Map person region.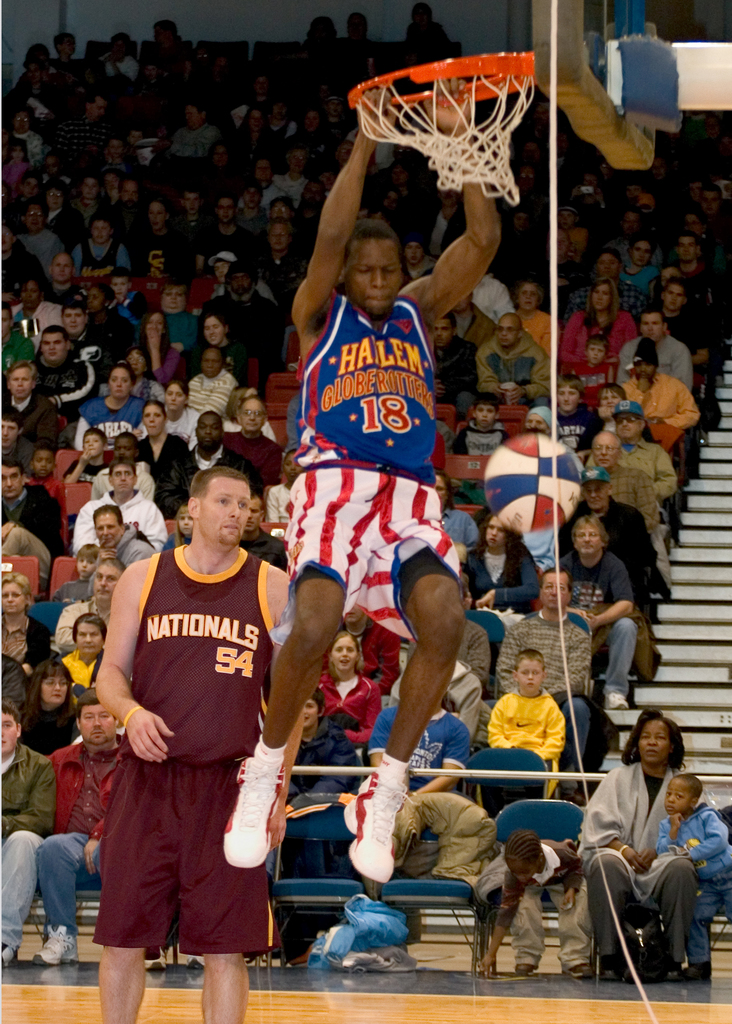
Mapped to <box>492,652,571,779</box>.
